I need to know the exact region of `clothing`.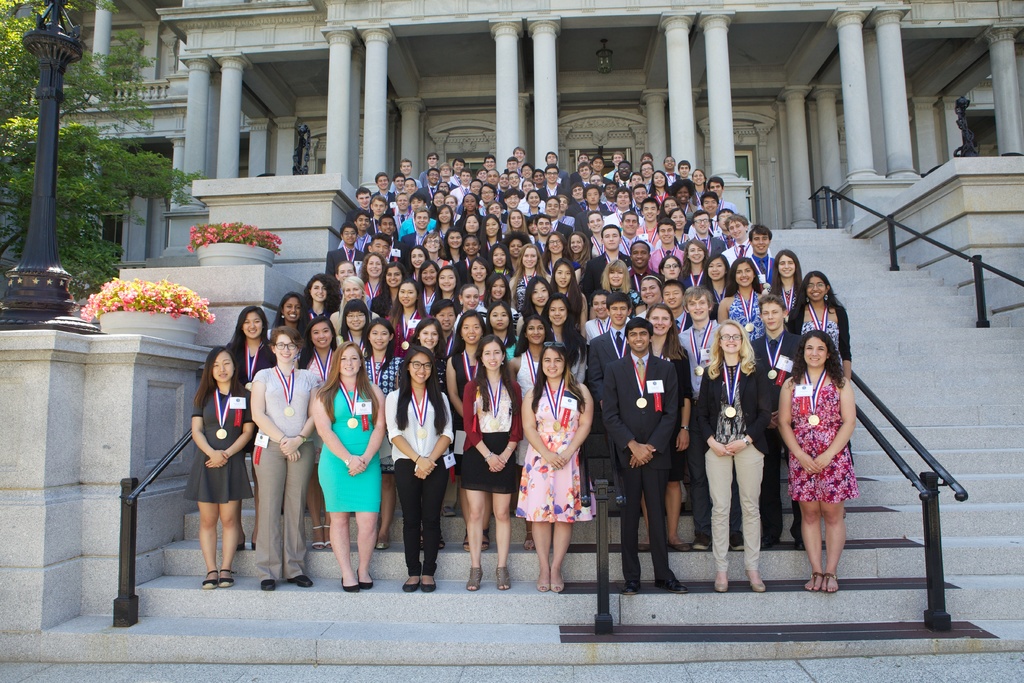
Region: {"left": 694, "top": 231, "right": 717, "bottom": 256}.
